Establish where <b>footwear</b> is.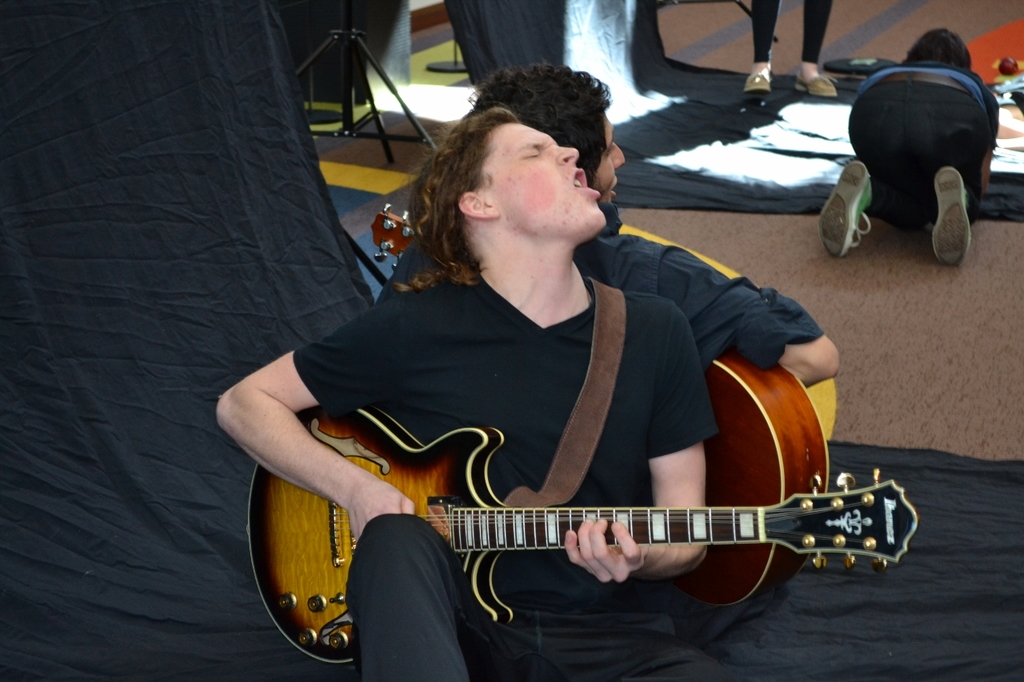
Established at [left=789, top=66, right=842, bottom=98].
